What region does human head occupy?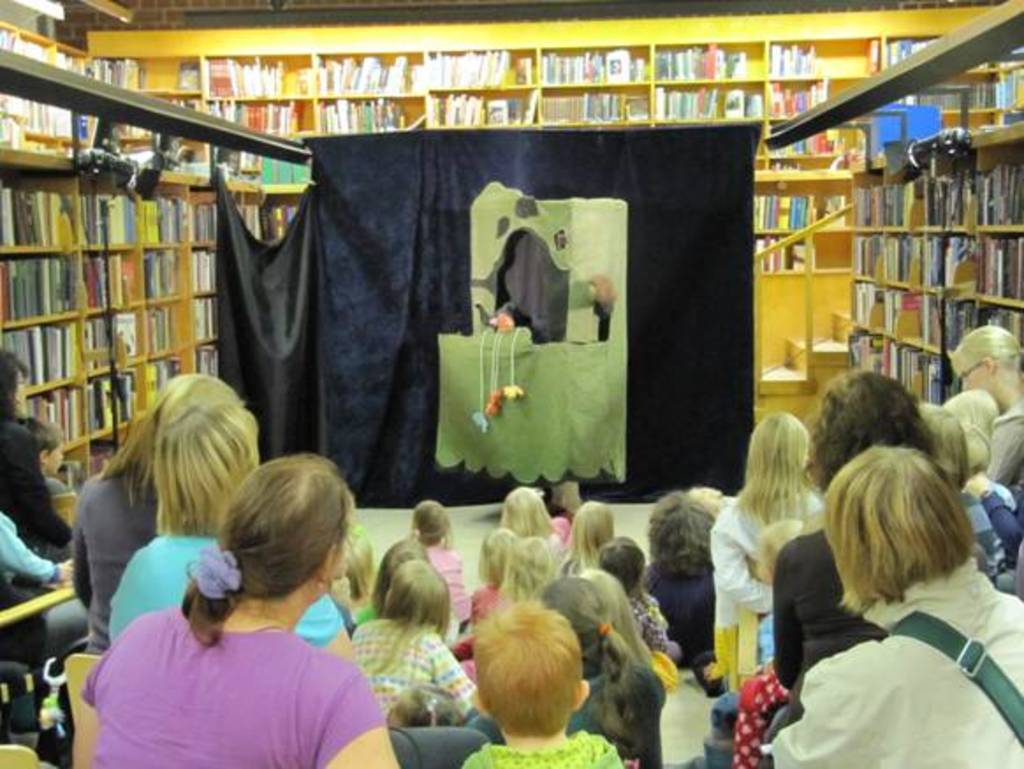
385:560:452:623.
